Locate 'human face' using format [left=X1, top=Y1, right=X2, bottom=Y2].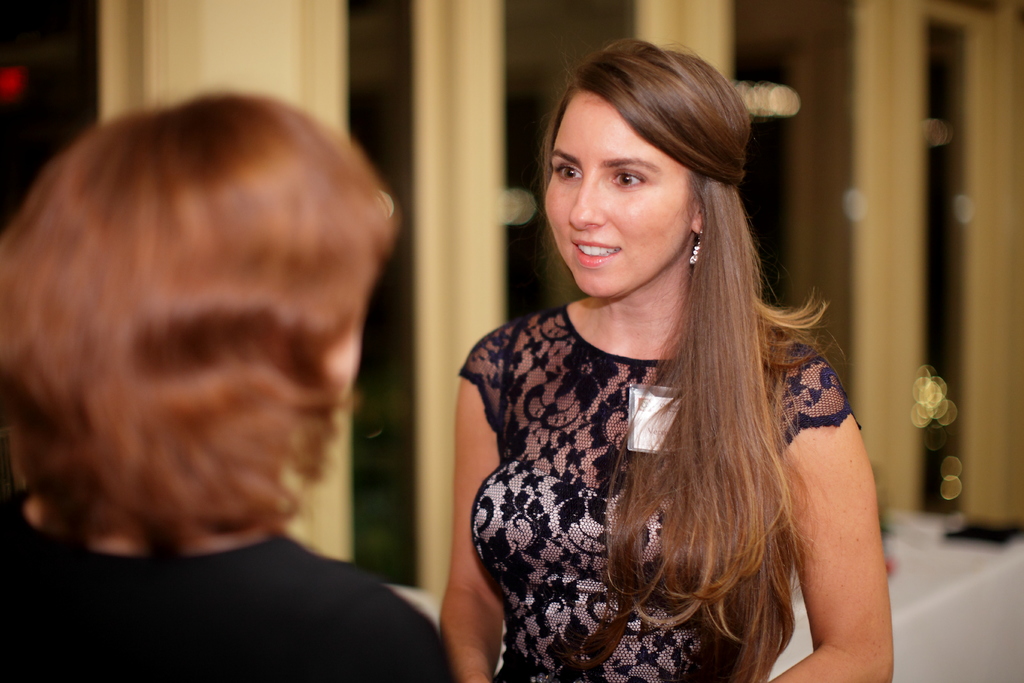
[left=545, top=89, right=694, bottom=299].
